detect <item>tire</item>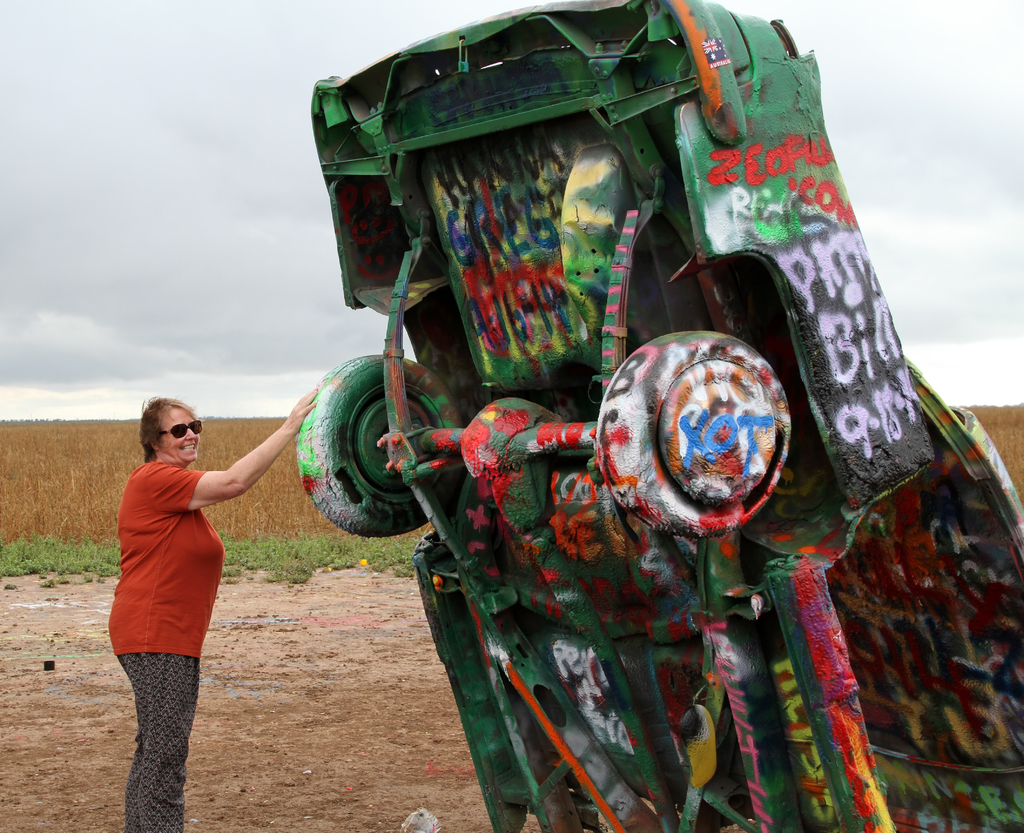
x1=293 y1=353 x2=463 y2=538
